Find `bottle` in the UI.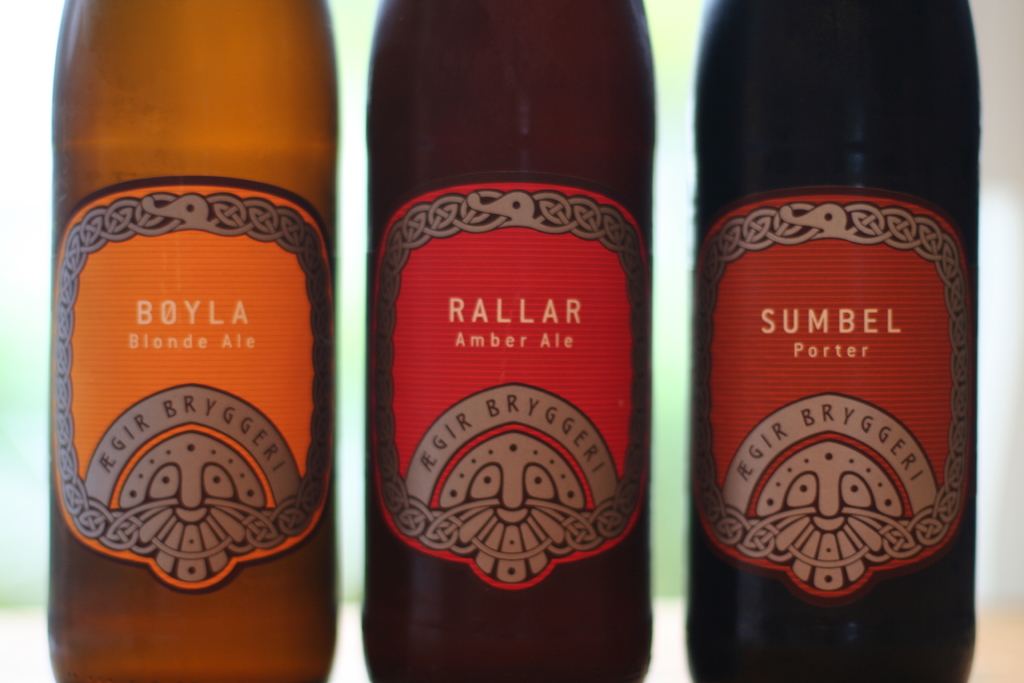
UI element at 364:0:662:682.
